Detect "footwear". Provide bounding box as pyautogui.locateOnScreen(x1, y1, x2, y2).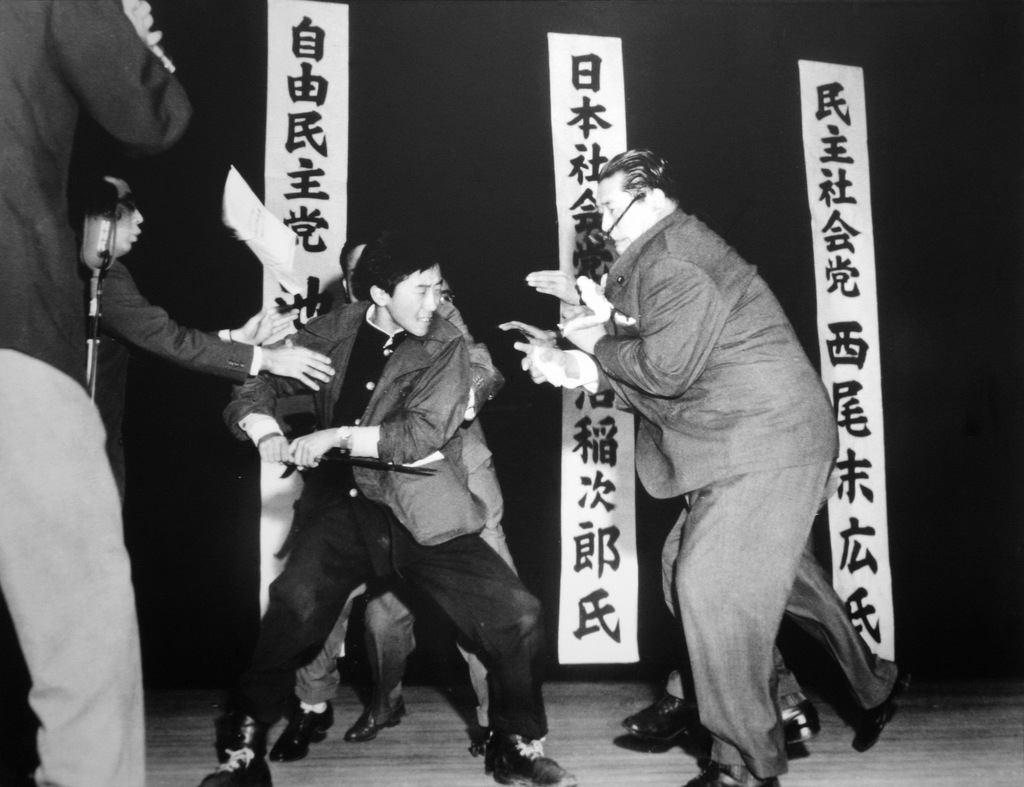
pyautogui.locateOnScreen(618, 690, 691, 731).
